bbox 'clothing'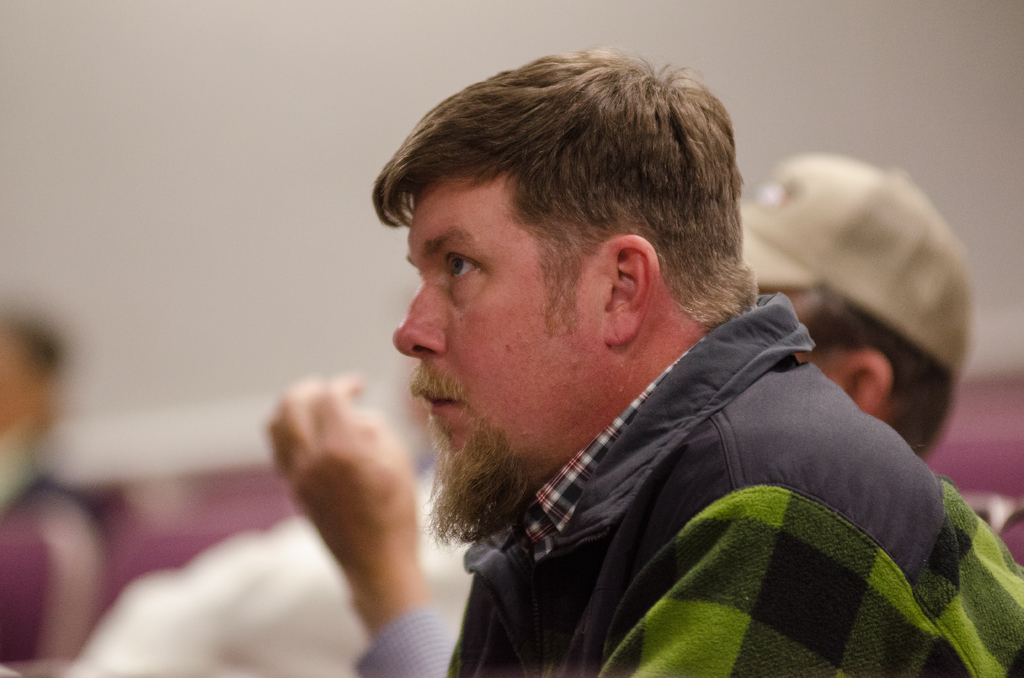
[0, 482, 140, 667]
